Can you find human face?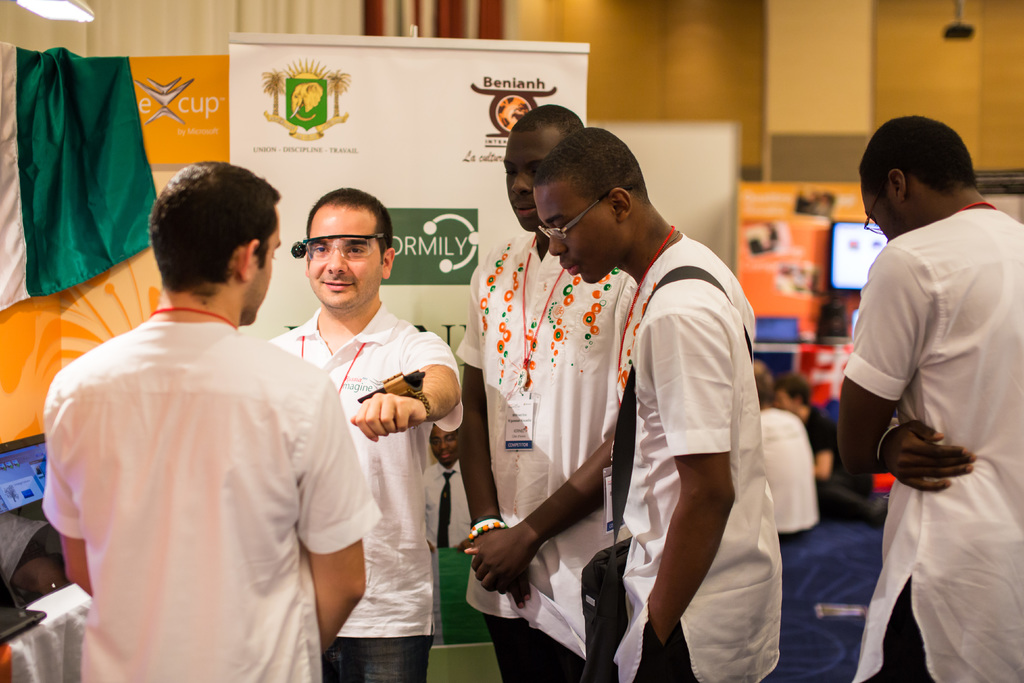
Yes, bounding box: 532,180,619,281.
